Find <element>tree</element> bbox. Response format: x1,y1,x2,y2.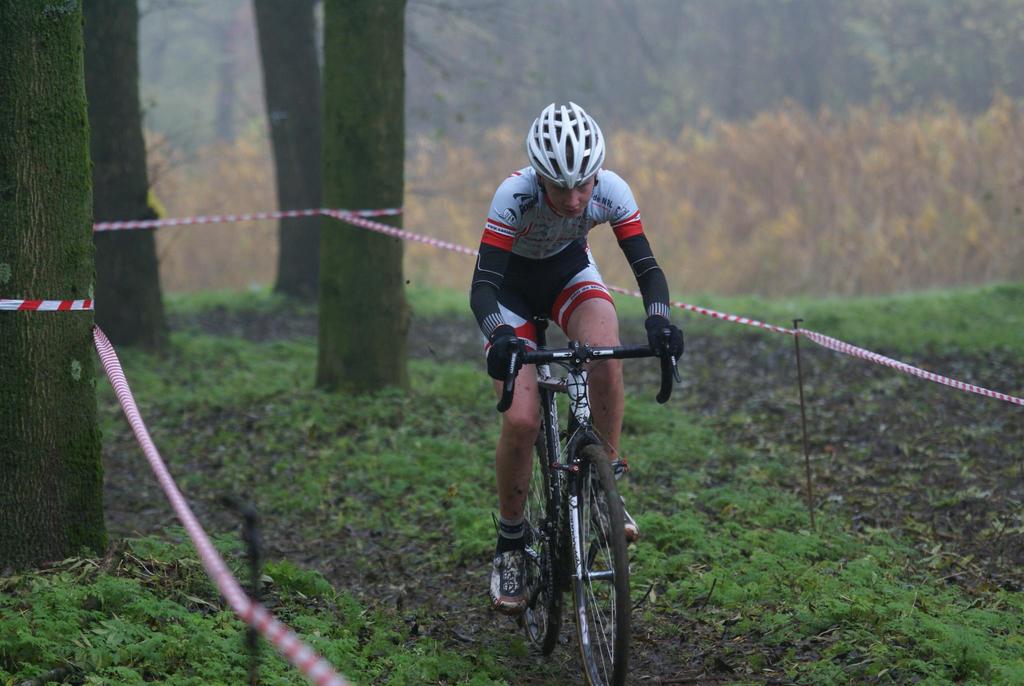
70,0,175,355.
